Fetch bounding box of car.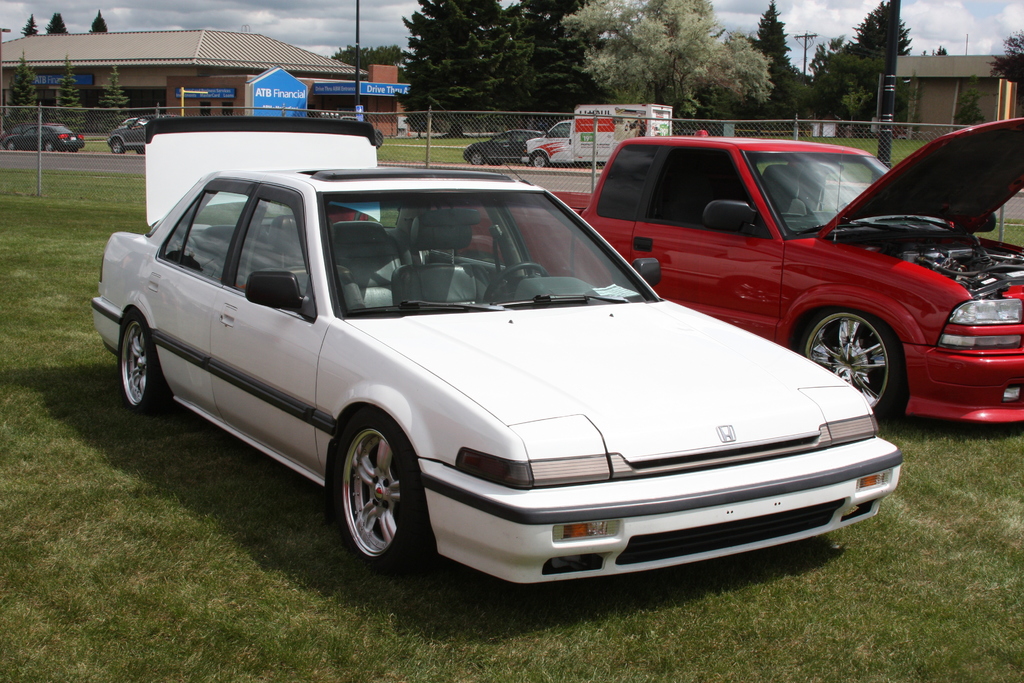
Bbox: region(86, 125, 897, 589).
